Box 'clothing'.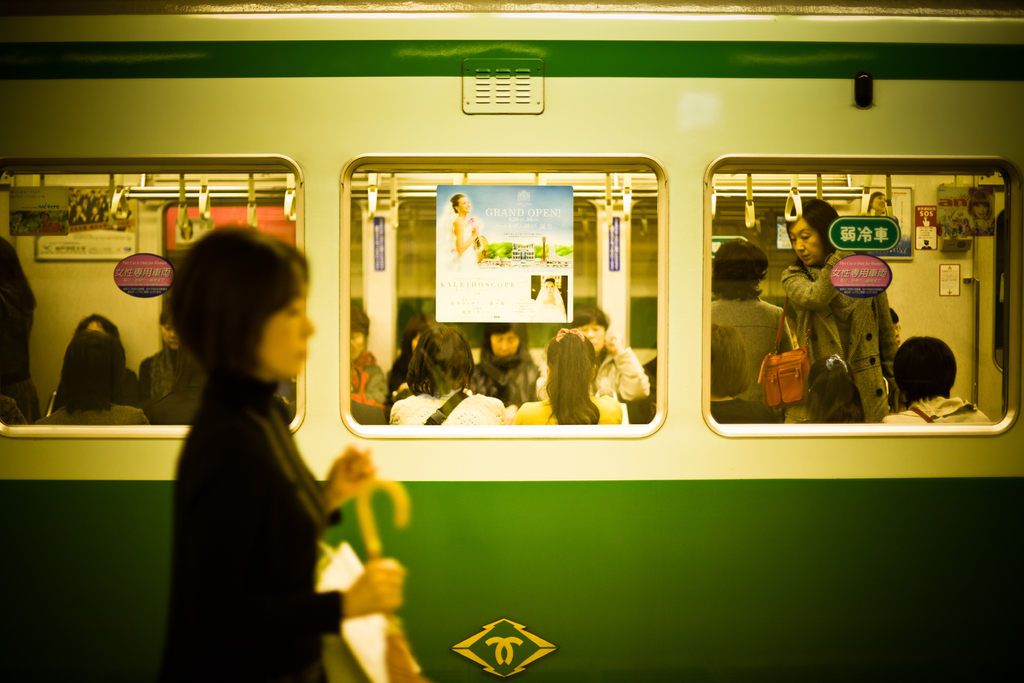
160 381 345 682.
